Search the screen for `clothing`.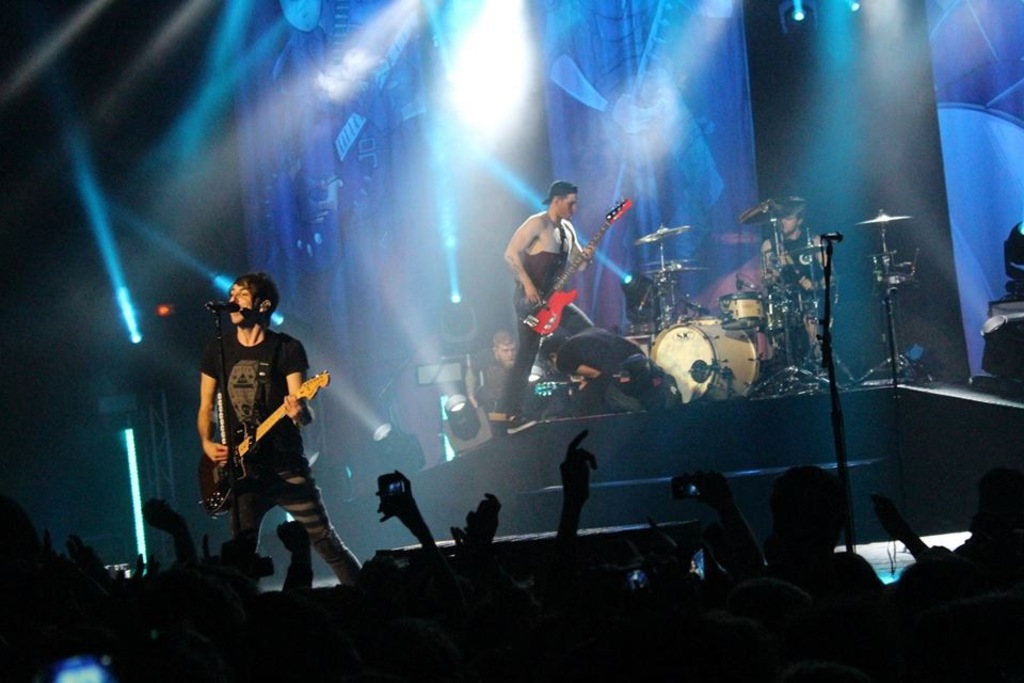
Found at box=[501, 213, 593, 417].
